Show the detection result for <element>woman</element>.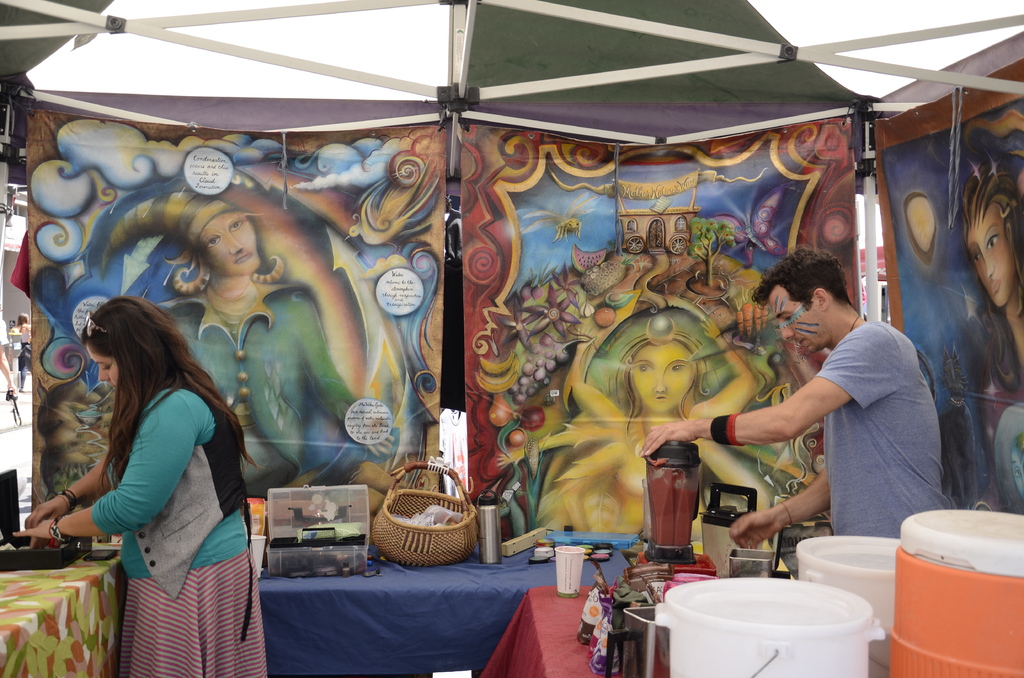
crop(961, 163, 1023, 515).
